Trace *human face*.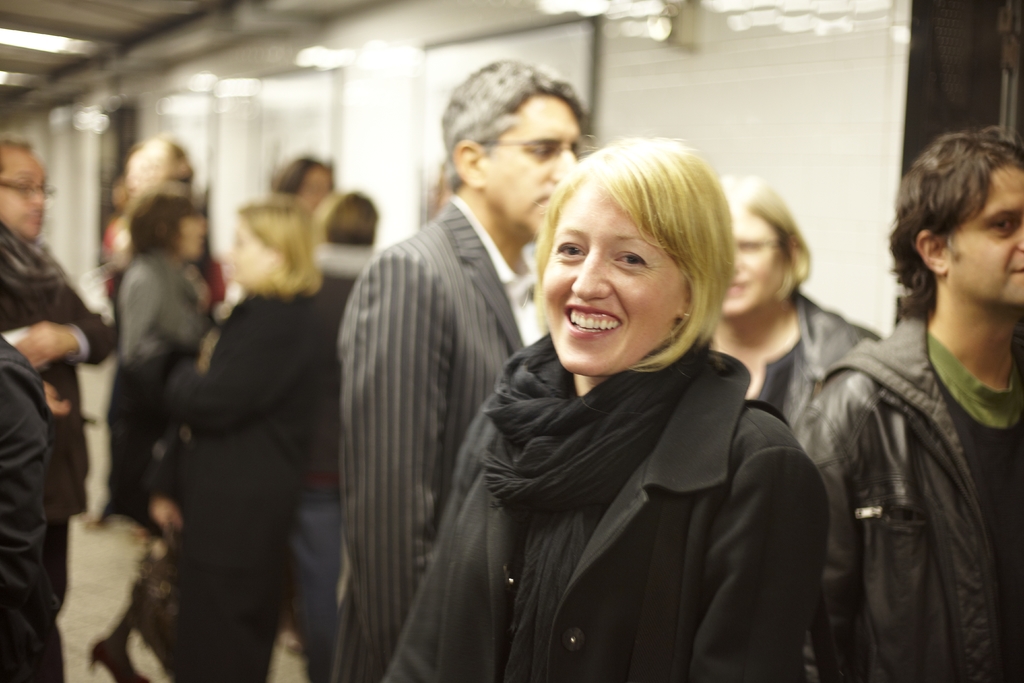
Traced to pyautogui.locateOnScreen(177, 217, 203, 258).
